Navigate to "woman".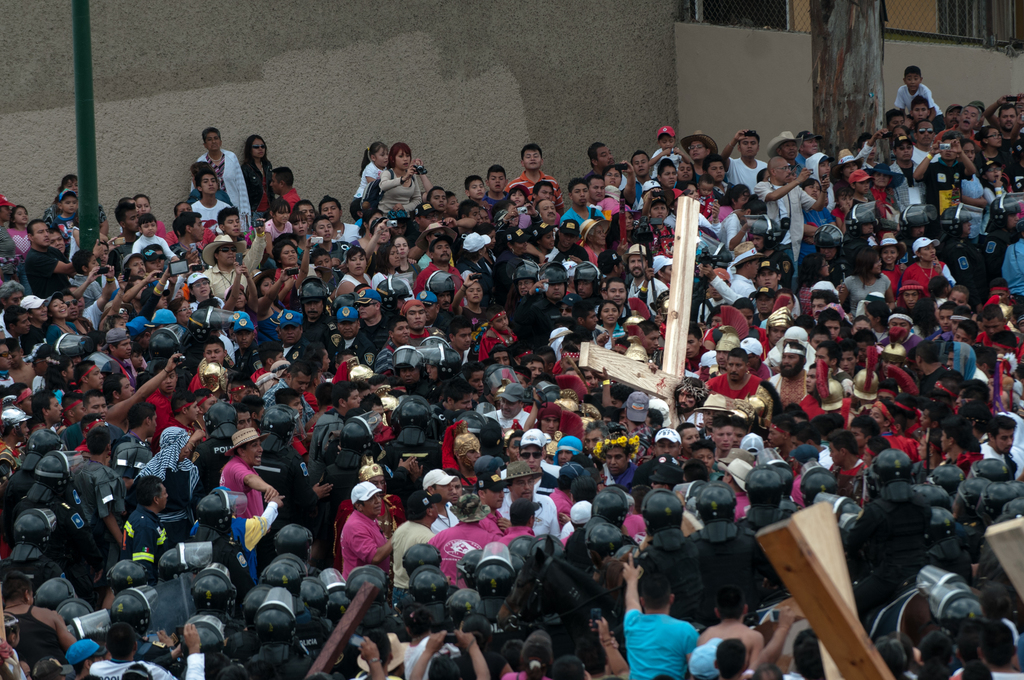
Navigation target: [375,142,424,219].
